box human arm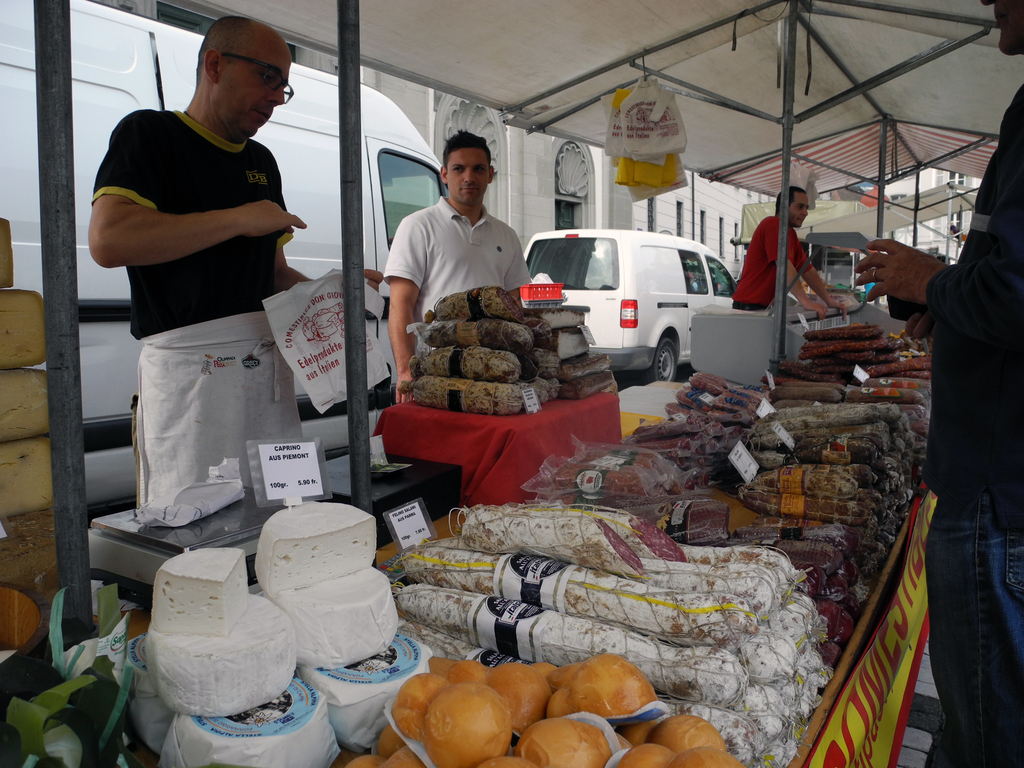
{"left": 382, "top": 209, "right": 435, "bottom": 404}
